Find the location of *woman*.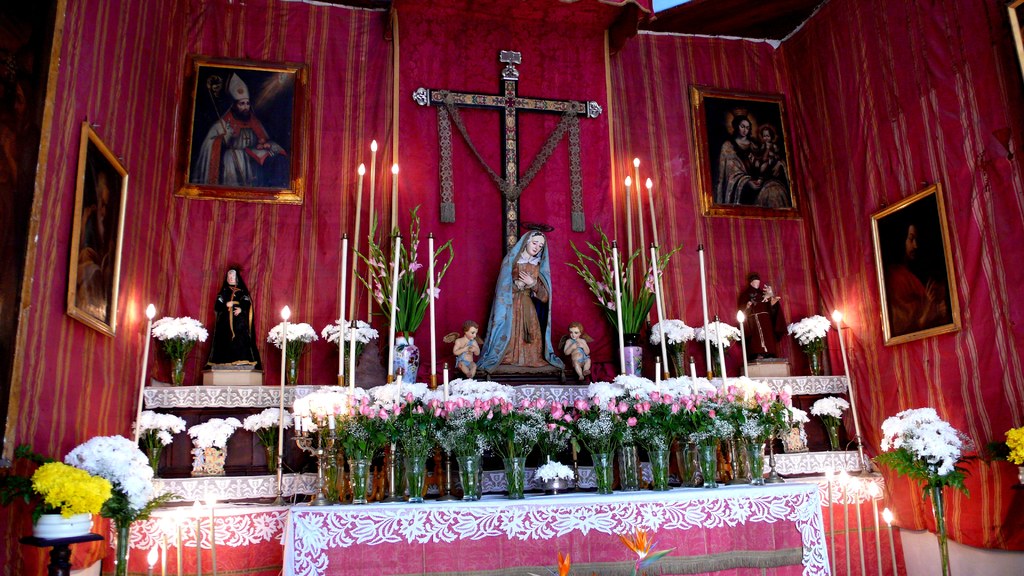
Location: (721, 117, 769, 206).
